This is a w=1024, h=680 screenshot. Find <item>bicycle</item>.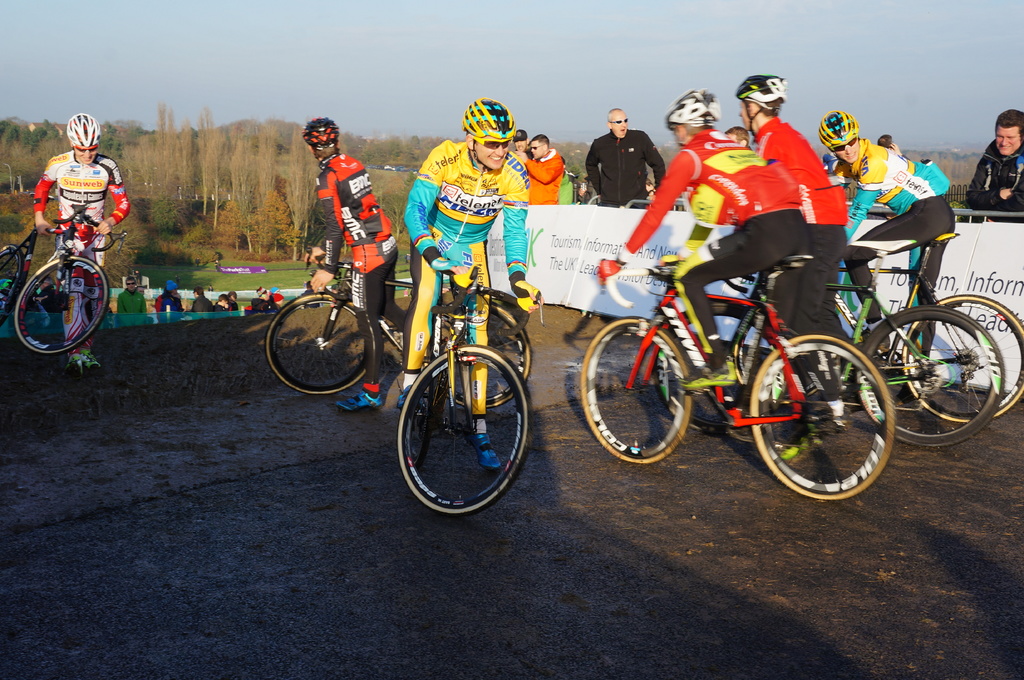
Bounding box: [x1=266, y1=230, x2=531, y2=408].
